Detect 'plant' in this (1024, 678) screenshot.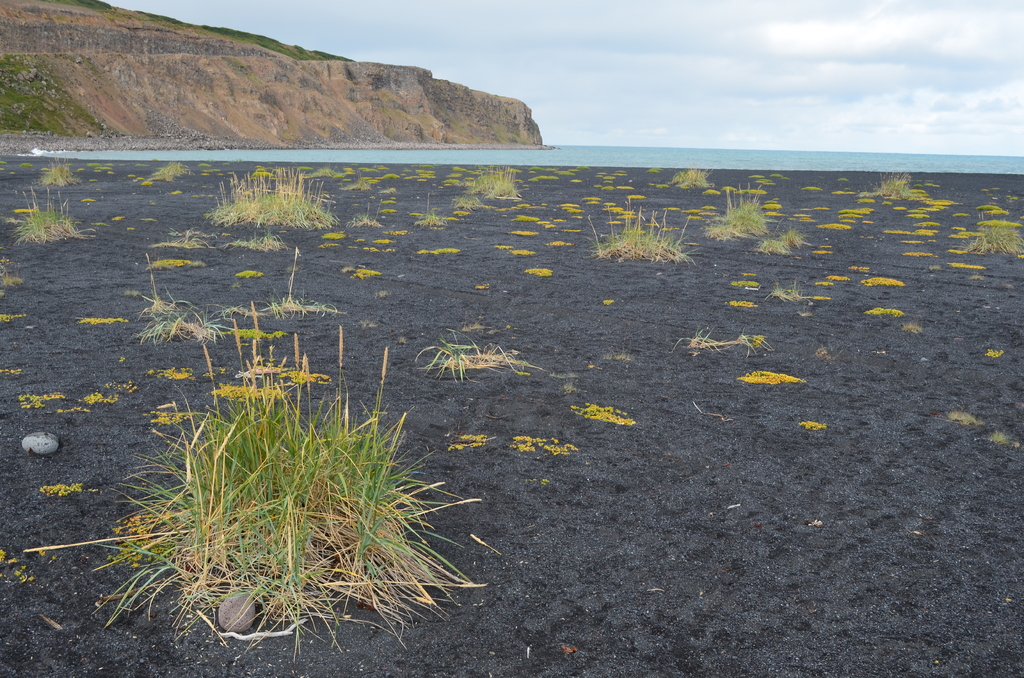
Detection: 948/262/986/270.
